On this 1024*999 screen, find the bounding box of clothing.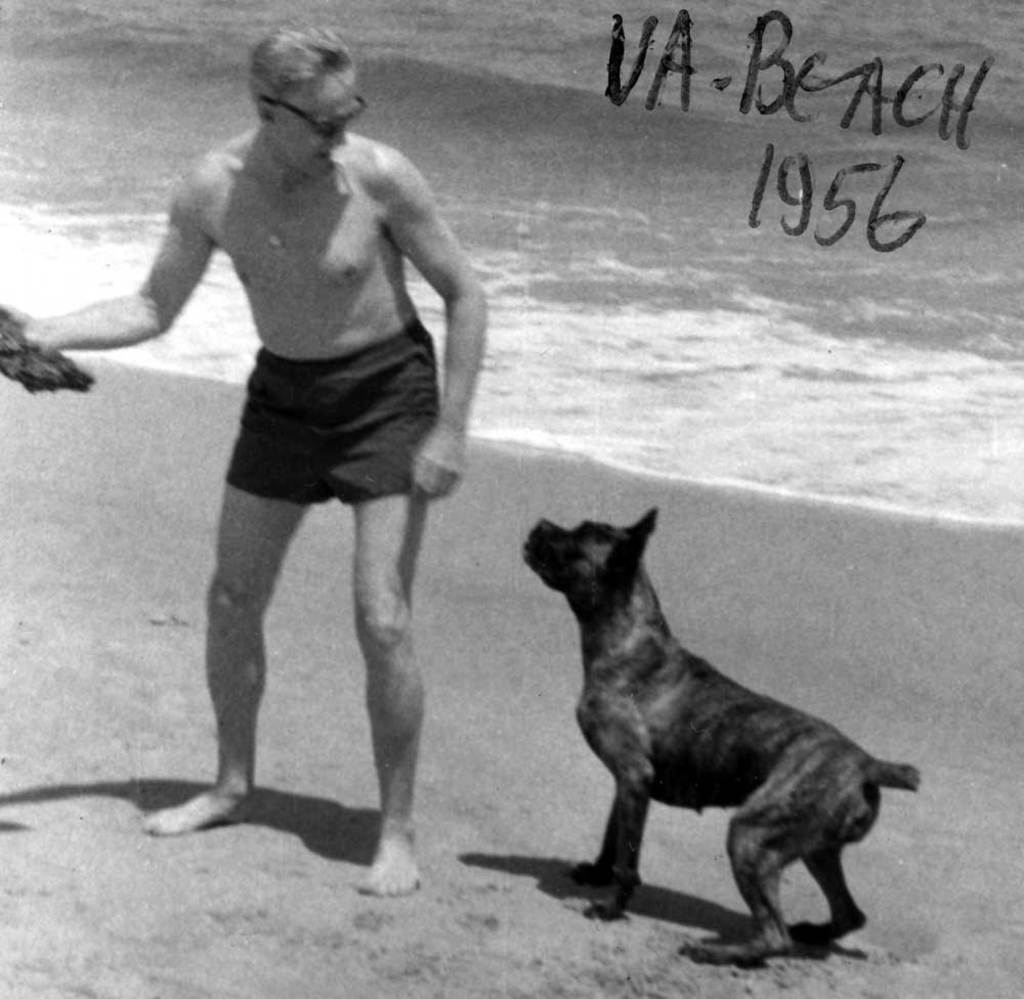
Bounding box: (218,337,445,522).
